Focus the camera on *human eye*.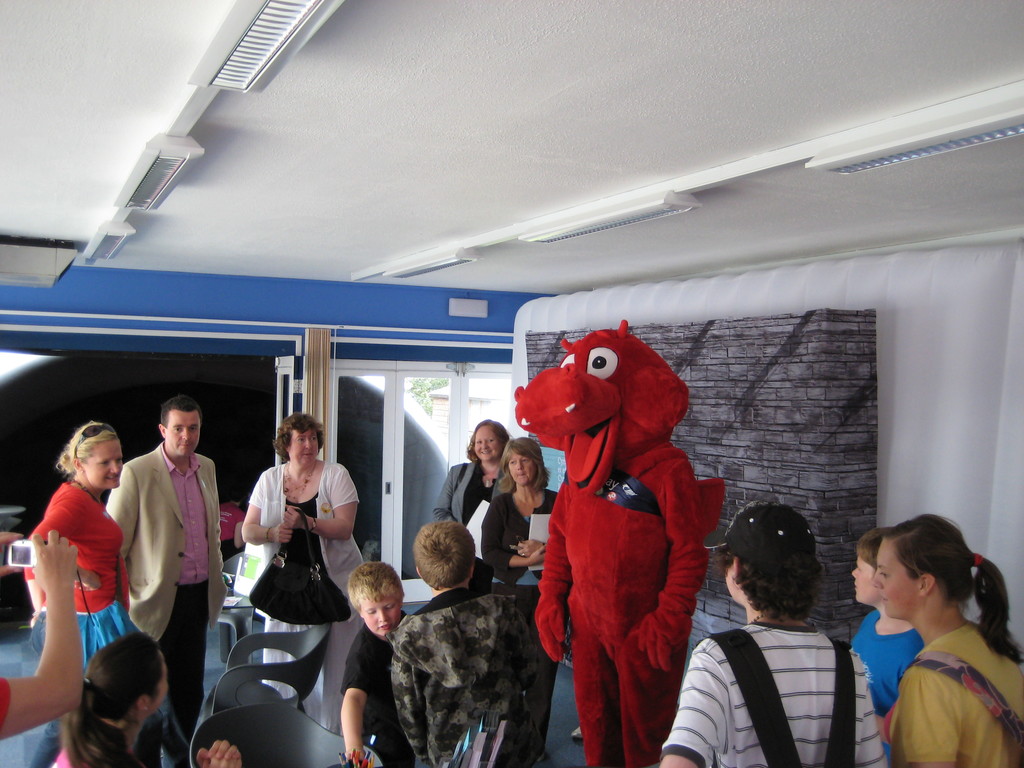
Focus region: region(309, 436, 316, 442).
